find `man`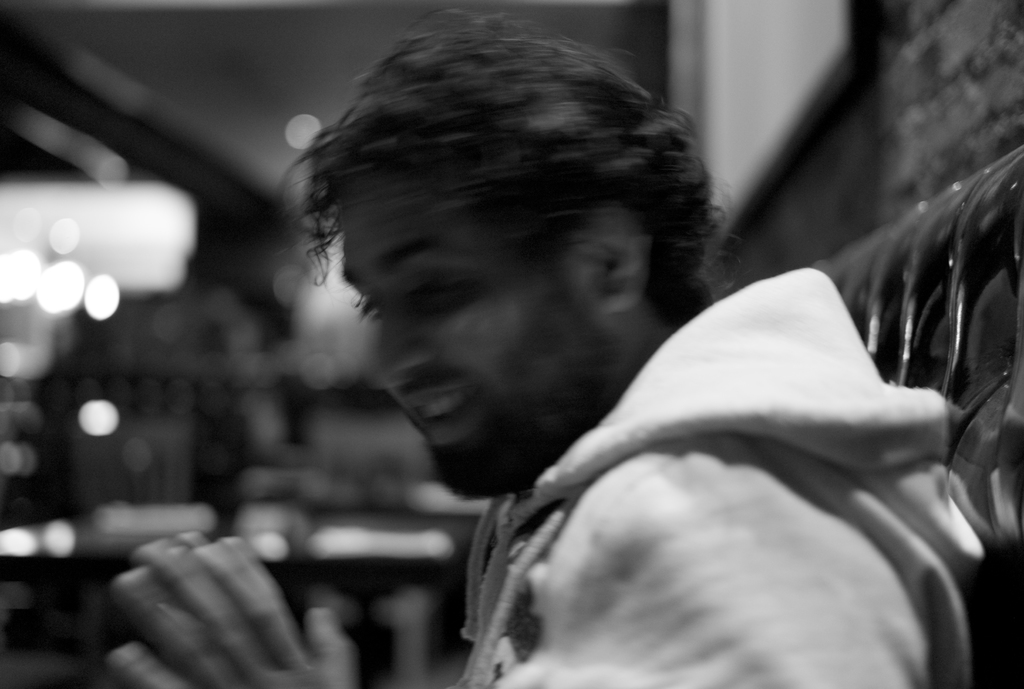
x1=198 y1=44 x2=908 y2=681
